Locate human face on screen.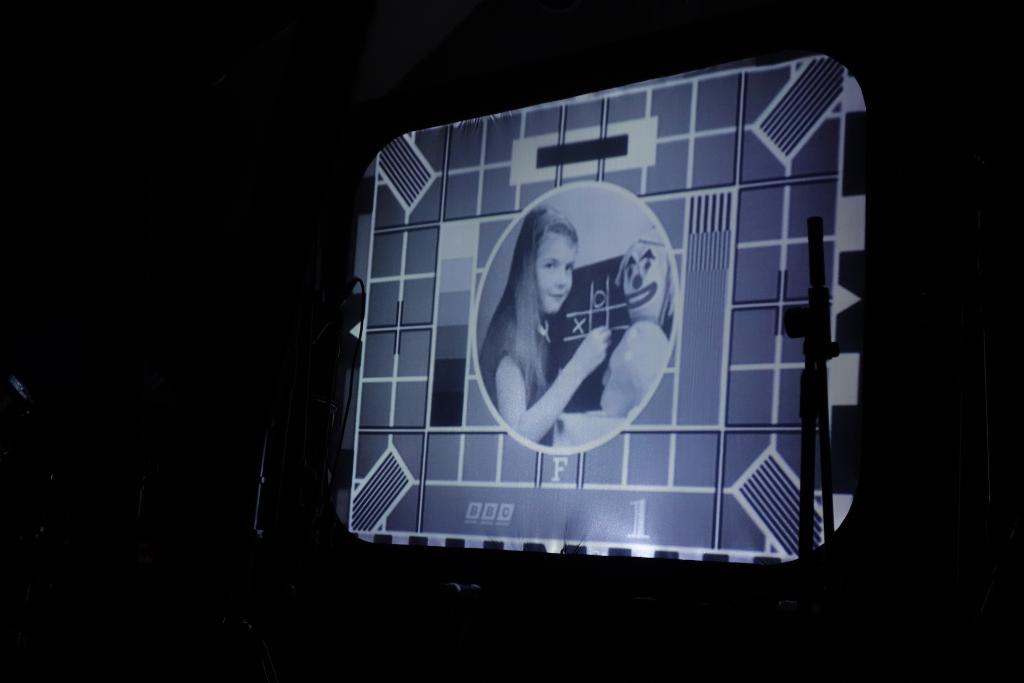
On screen at 536,234,579,315.
